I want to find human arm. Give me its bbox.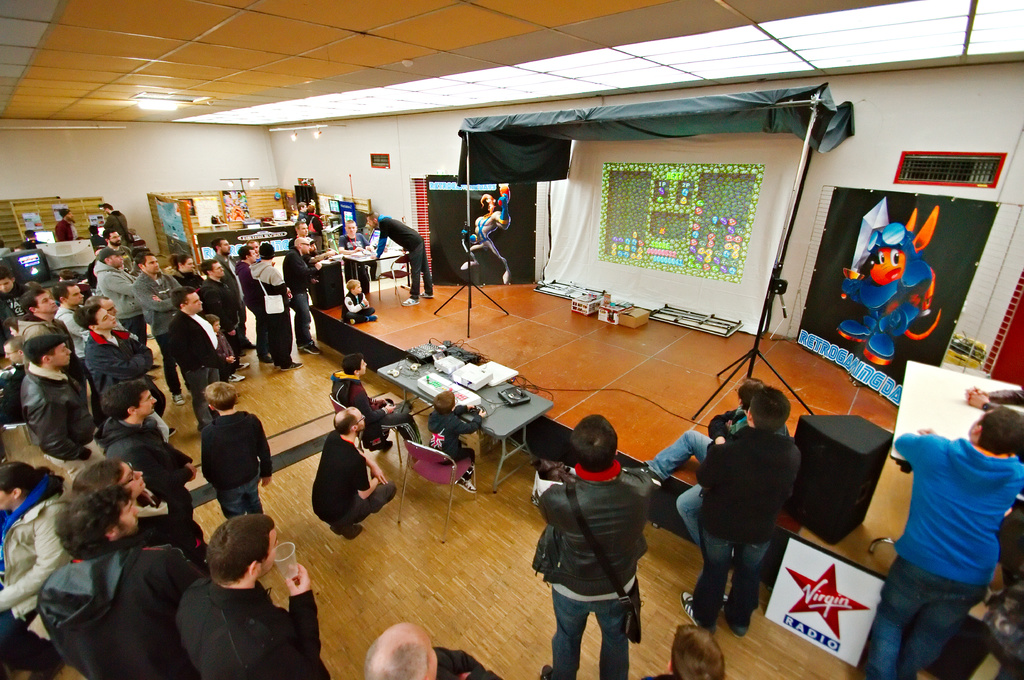
x1=283 y1=585 x2=319 y2=642.
